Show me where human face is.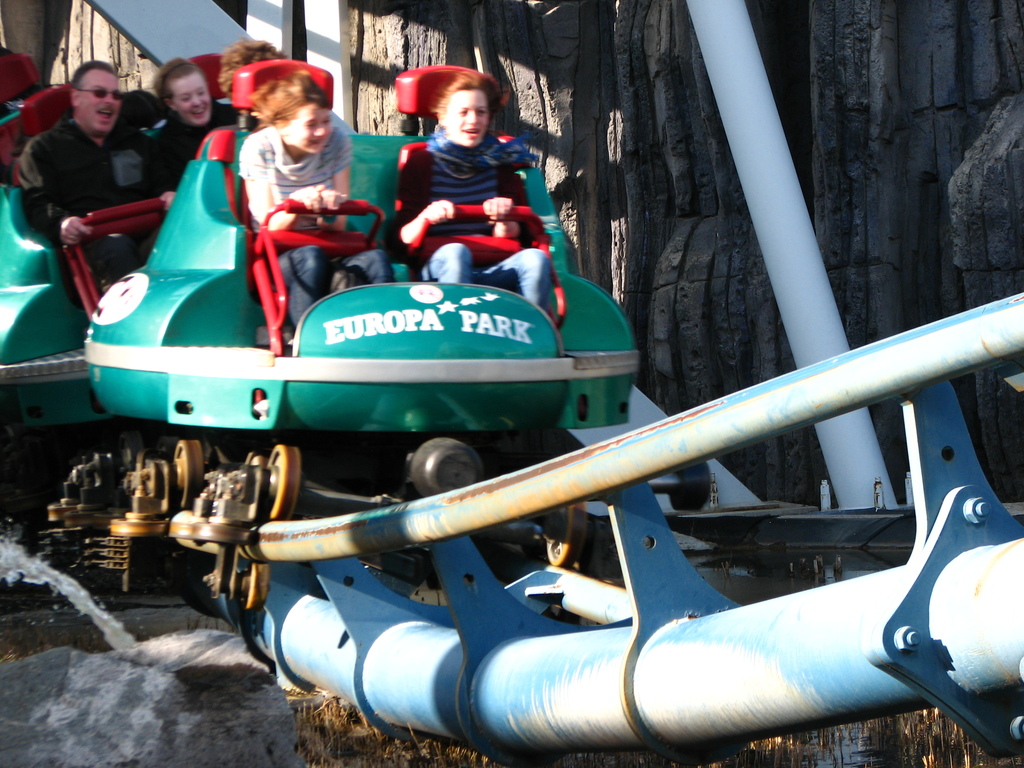
human face is at [79,76,123,135].
